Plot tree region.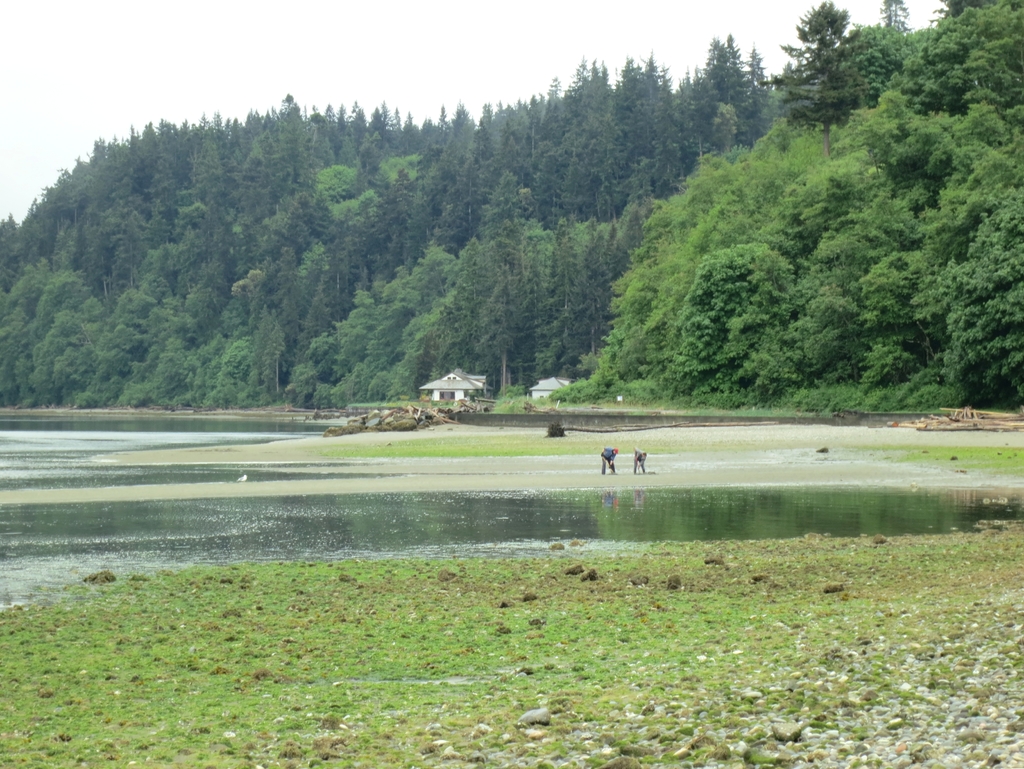
Plotted at [x1=265, y1=319, x2=287, y2=394].
